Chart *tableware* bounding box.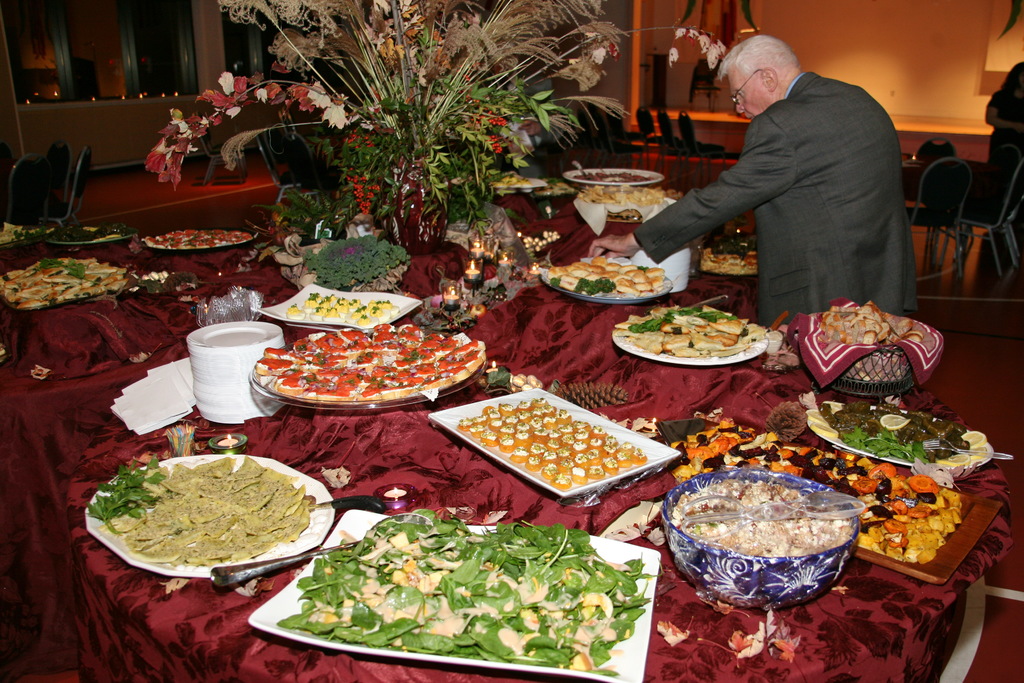
Charted: 250 324 483 407.
